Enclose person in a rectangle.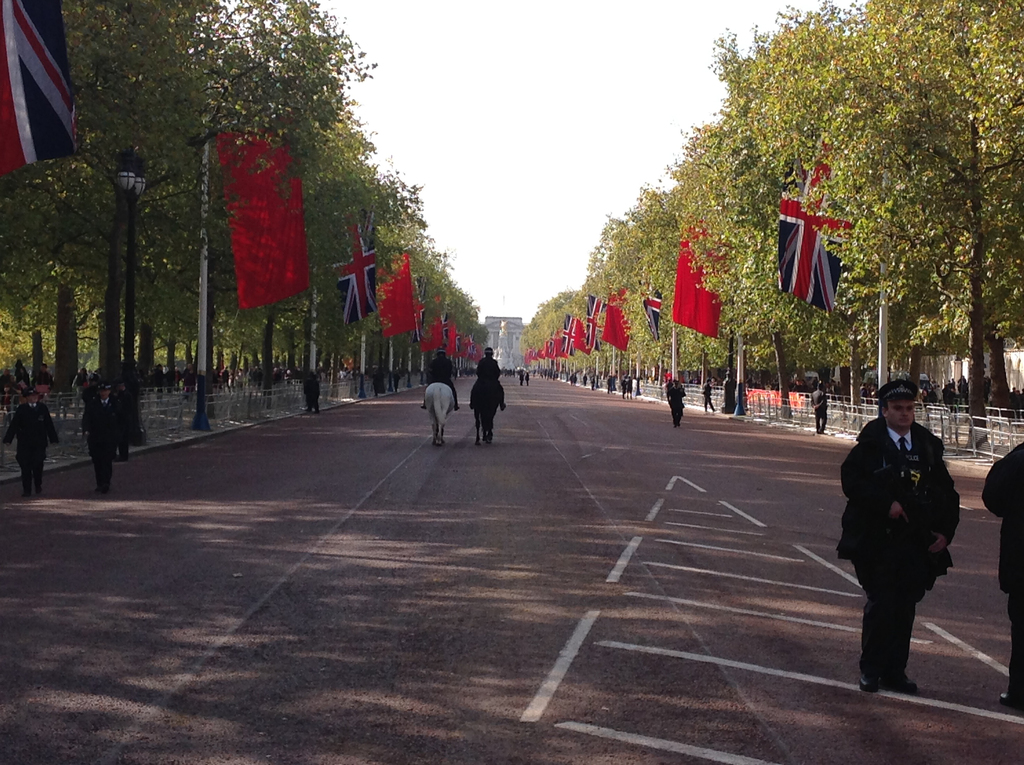
left=838, top=379, right=958, bottom=690.
